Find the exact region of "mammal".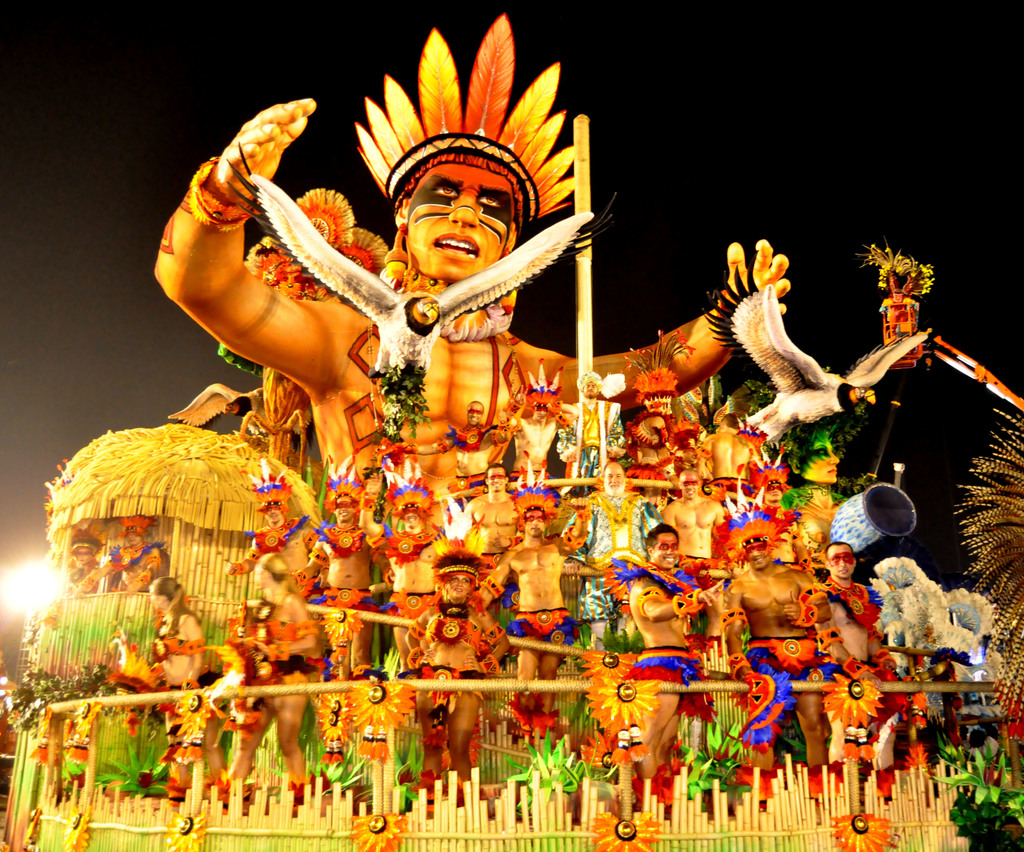
Exact region: [left=152, top=572, right=198, bottom=692].
